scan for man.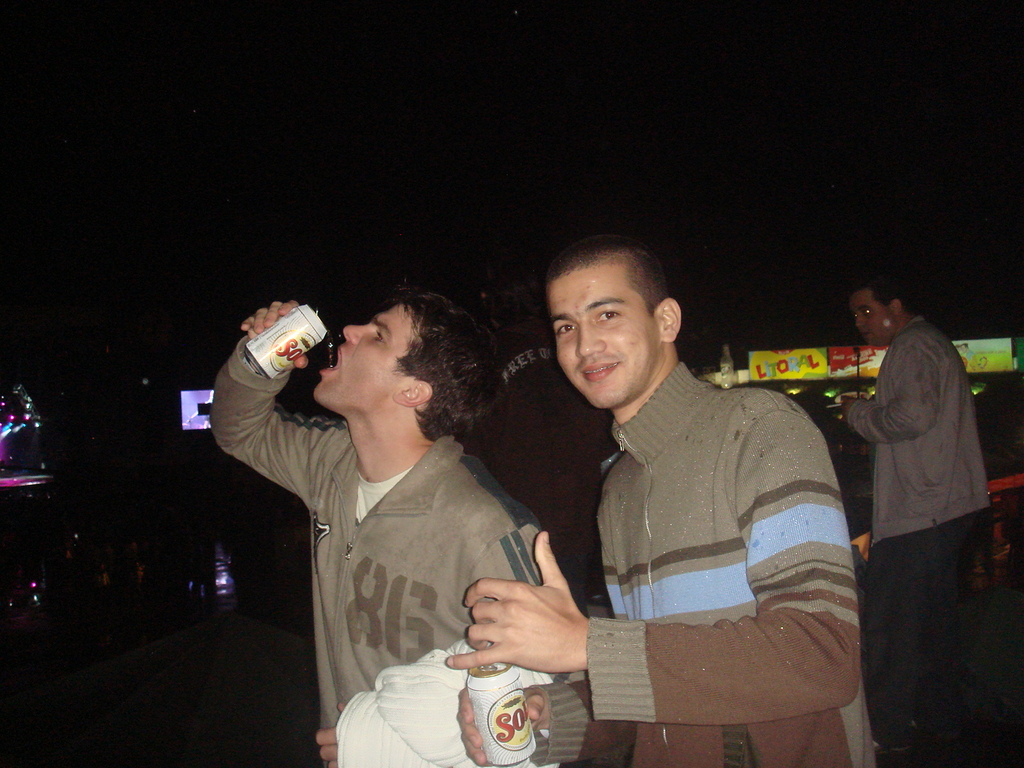
Scan result: {"left": 515, "top": 253, "right": 878, "bottom": 749}.
